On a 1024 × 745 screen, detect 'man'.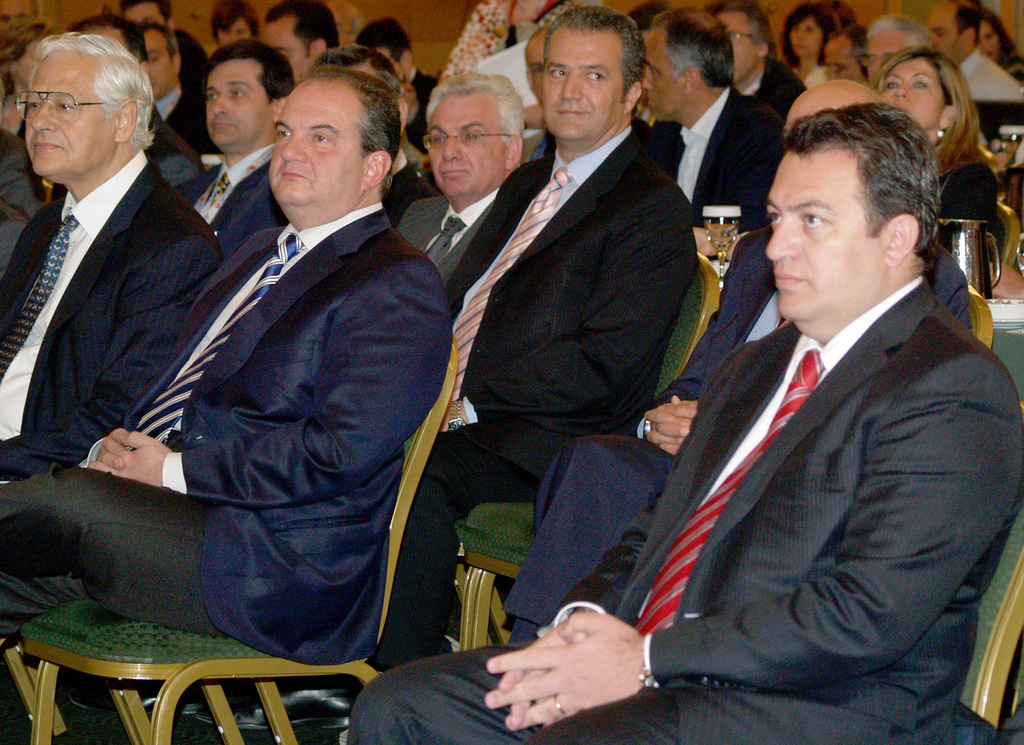
[x1=859, y1=8, x2=927, y2=87].
